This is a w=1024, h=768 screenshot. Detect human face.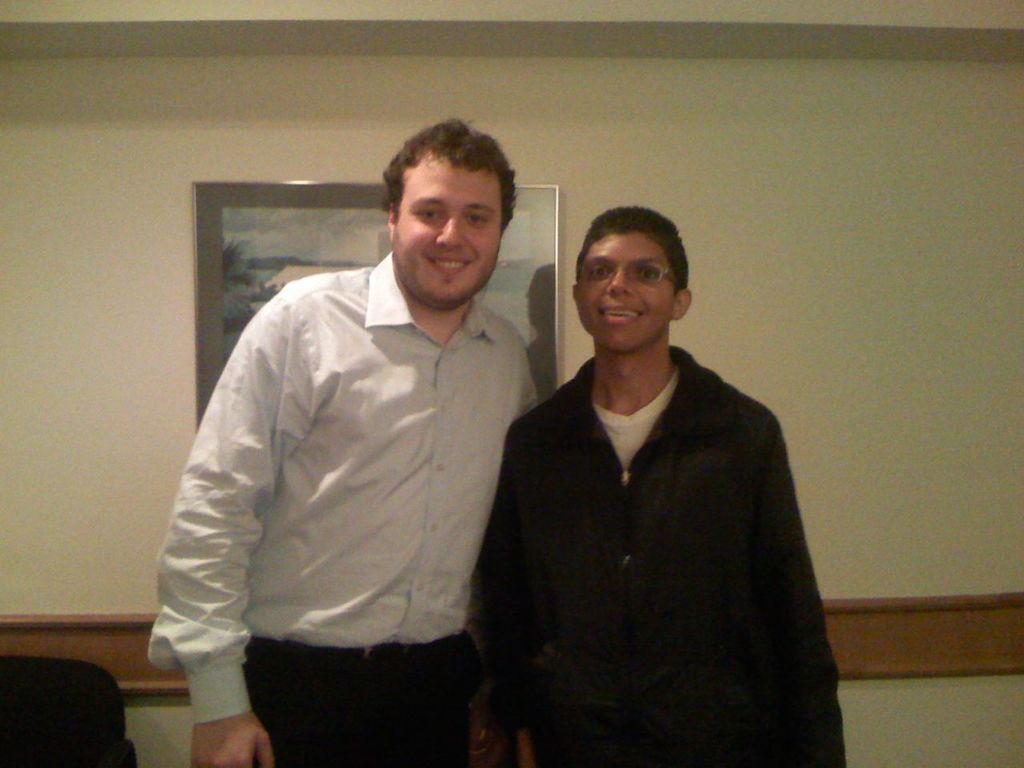
400, 163, 506, 309.
